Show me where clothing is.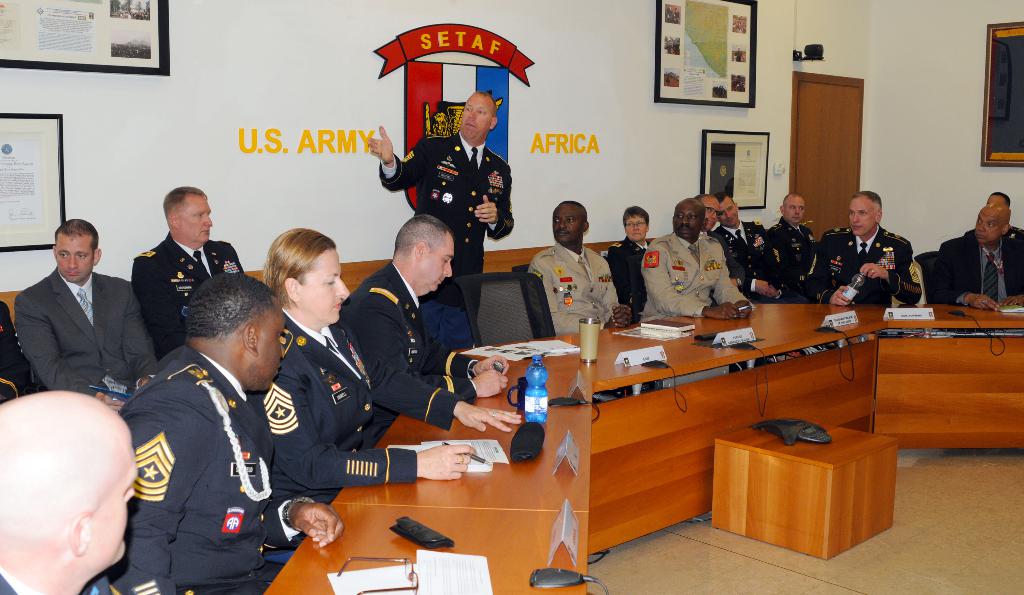
clothing is at (520, 248, 622, 333).
